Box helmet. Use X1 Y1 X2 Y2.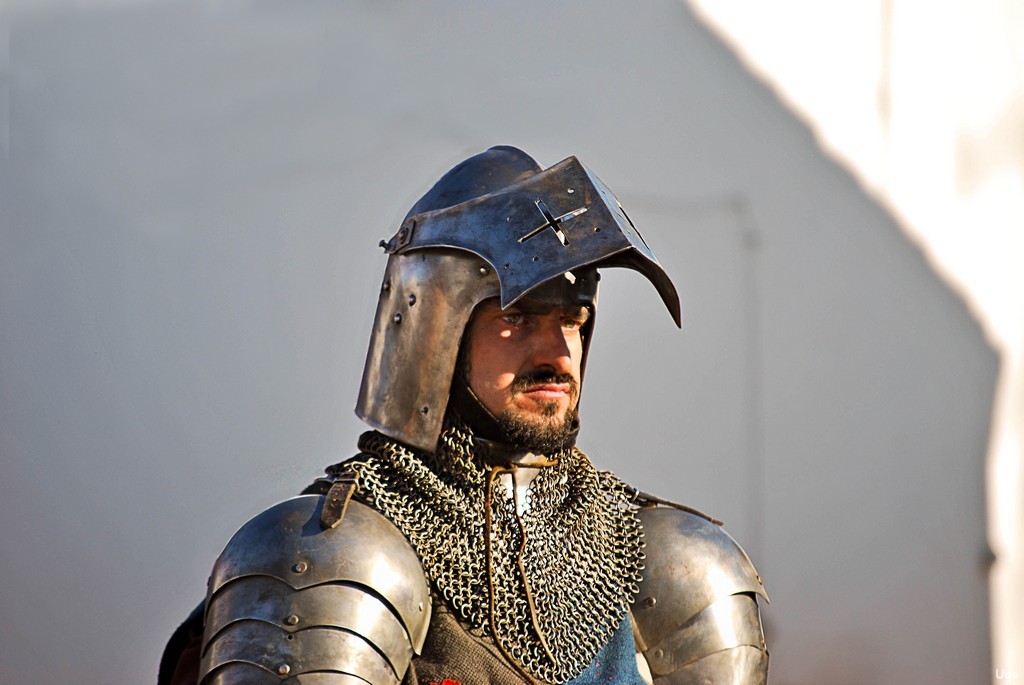
347 169 690 467.
